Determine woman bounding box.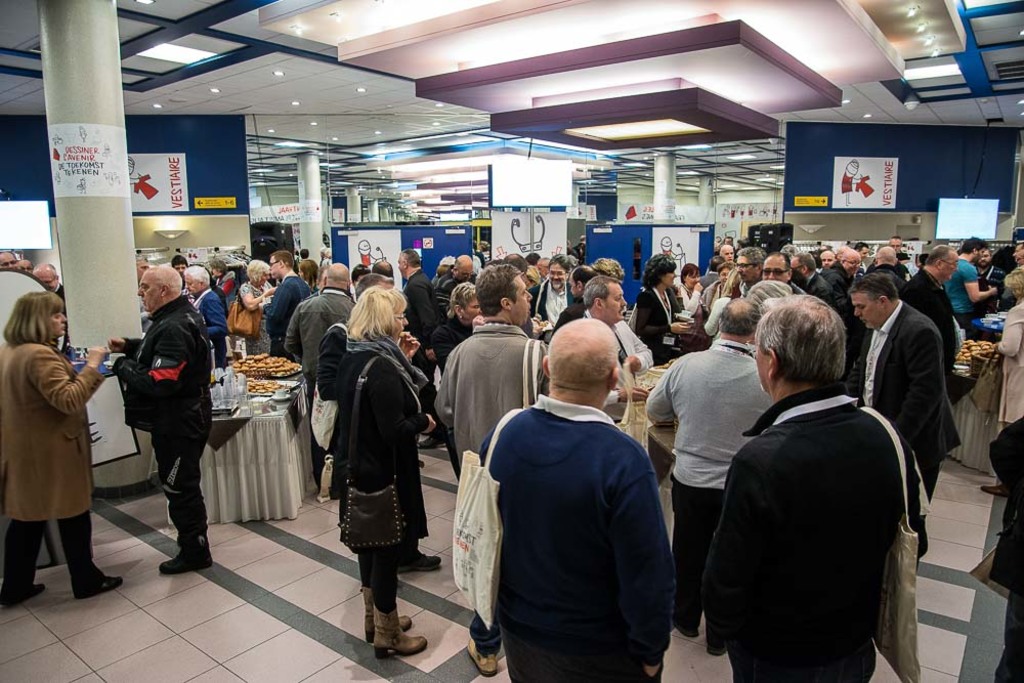
Determined: {"x1": 633, "y1": 253, "x2": 685, "y2": 356}.
